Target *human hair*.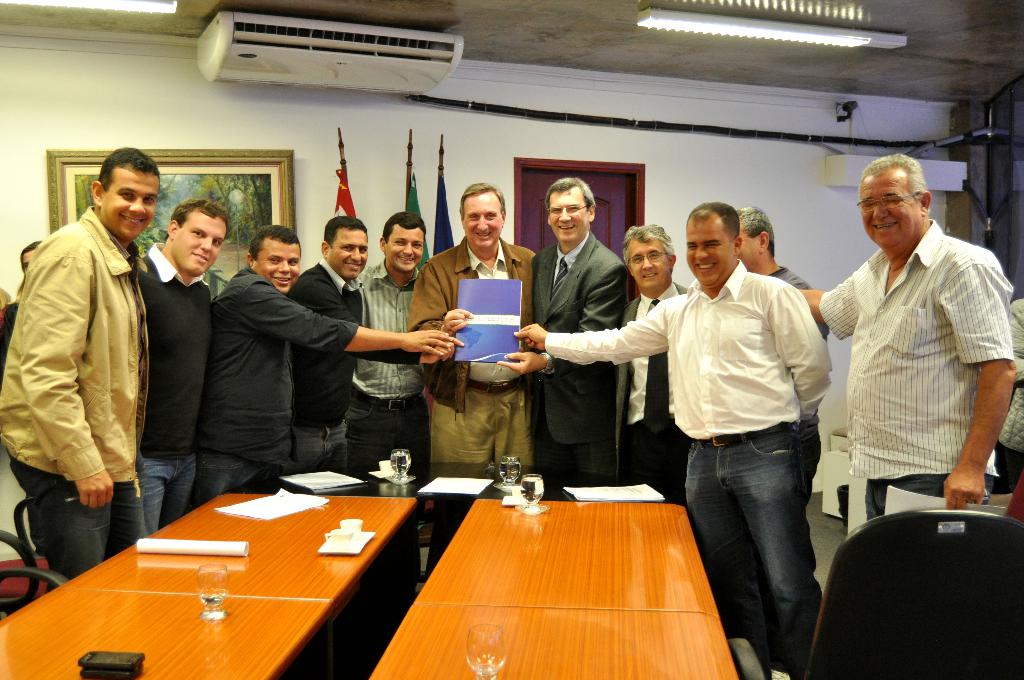
Target region: locate(625, 220, 673, 252).
